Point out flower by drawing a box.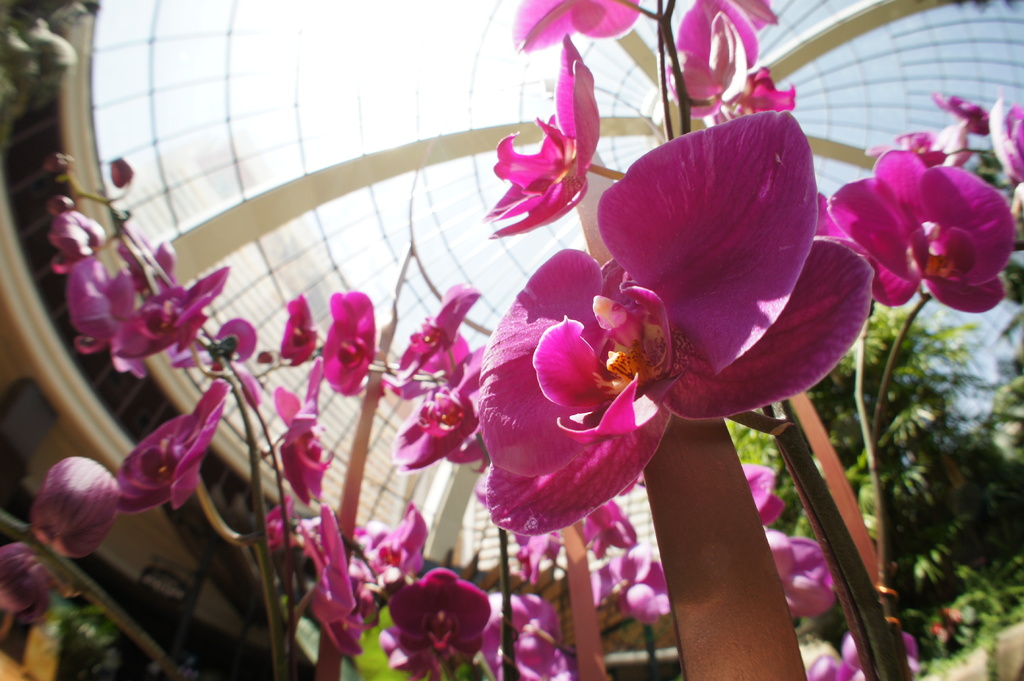
x1=110 y1=271 x2=224 y2=383.
